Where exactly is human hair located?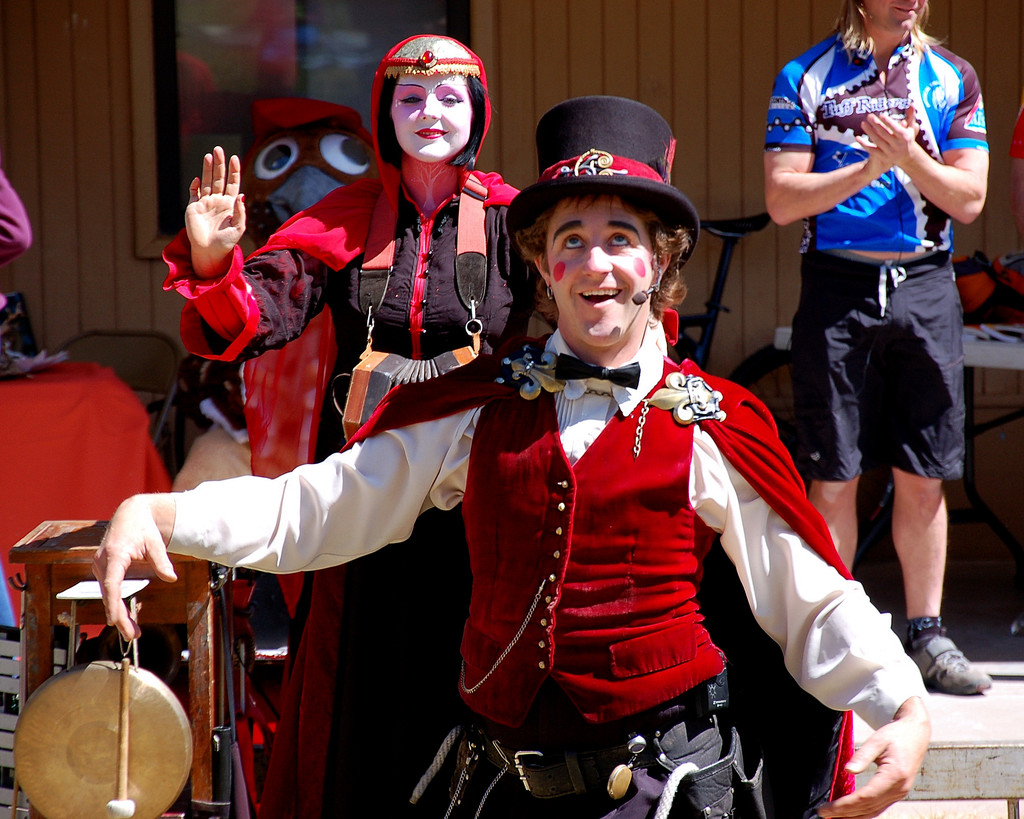
Its bounding box is 518/180/691/328.
